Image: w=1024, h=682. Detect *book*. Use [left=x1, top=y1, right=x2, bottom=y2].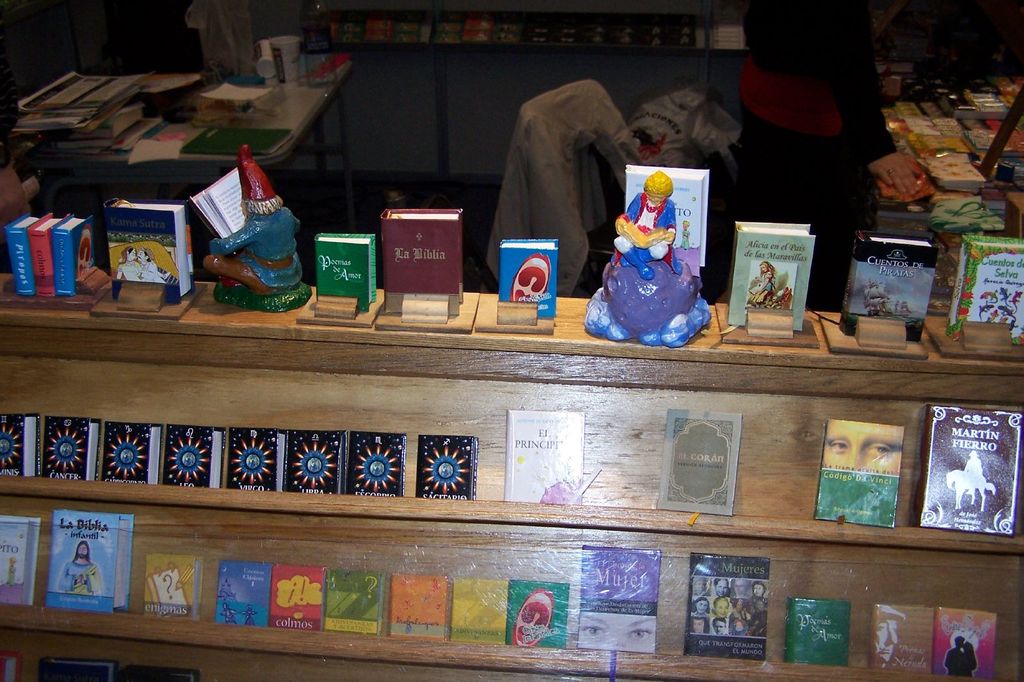
[left=844, top=232, right=942, bottom=337].
